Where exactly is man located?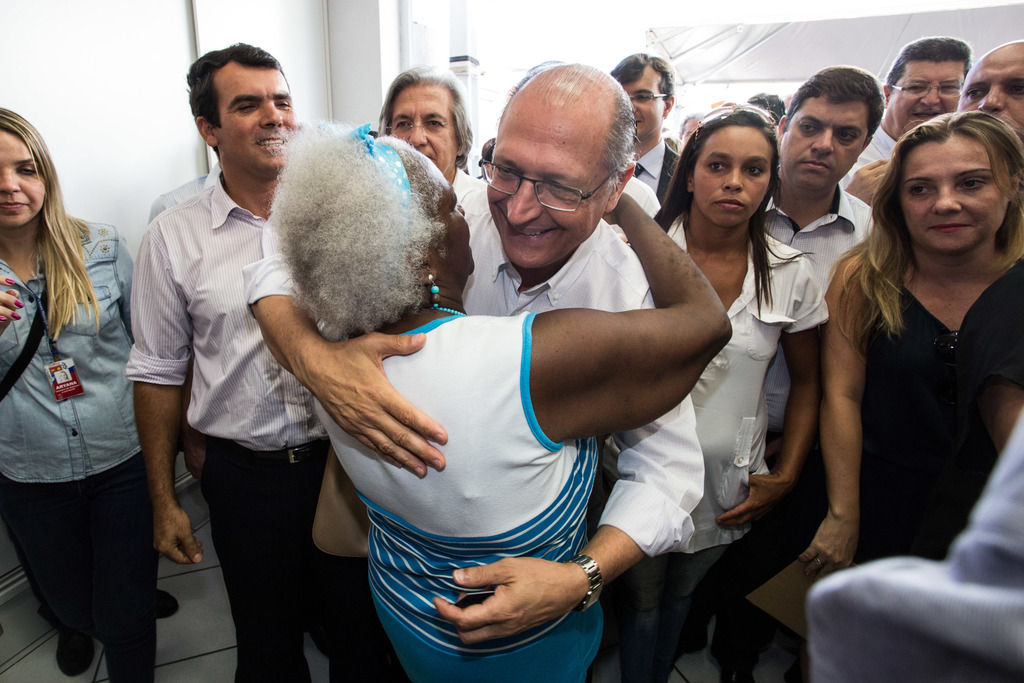
Its bounding box is 129:40:296:682.
